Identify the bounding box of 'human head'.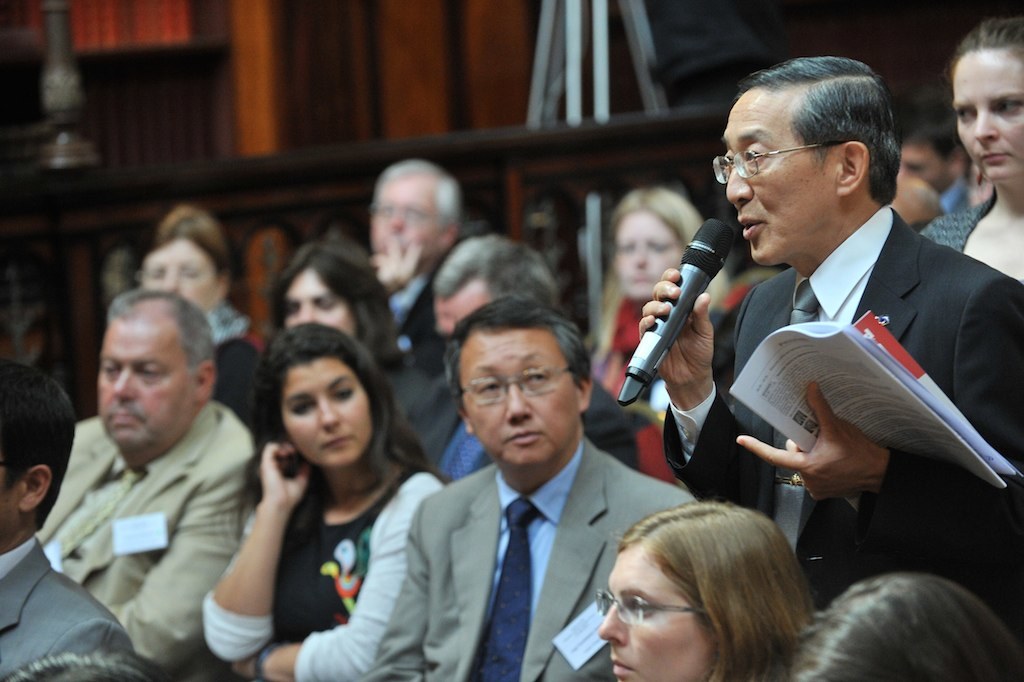
l=591, t=501, r=825, b=681.
